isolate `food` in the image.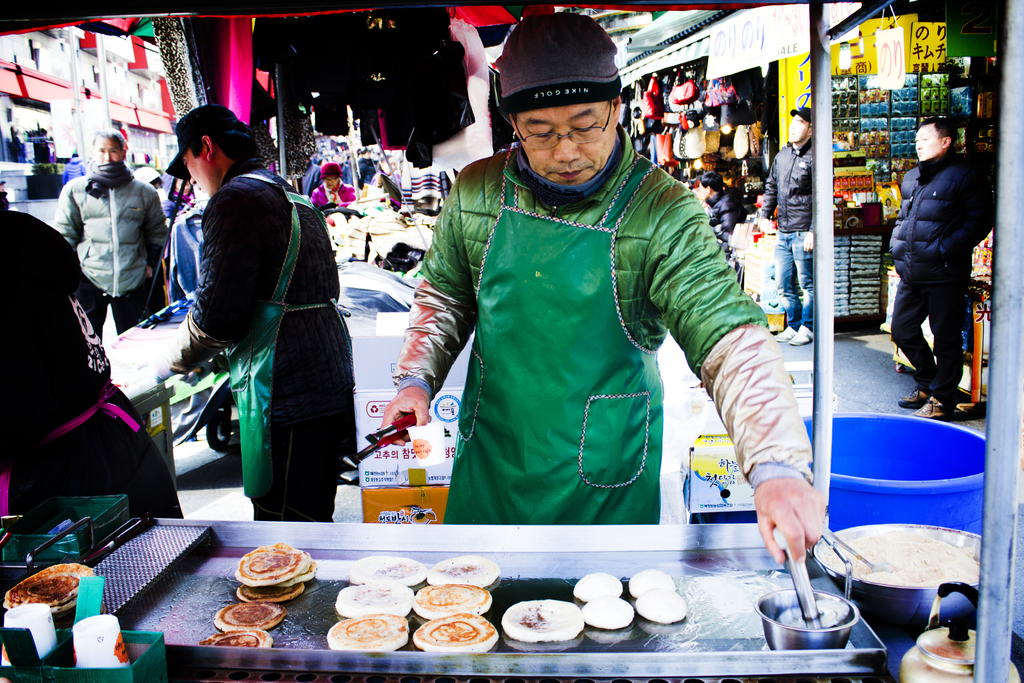
Isolated region: pyautogui.locateOnScreen(202, 626, 273, 648).
